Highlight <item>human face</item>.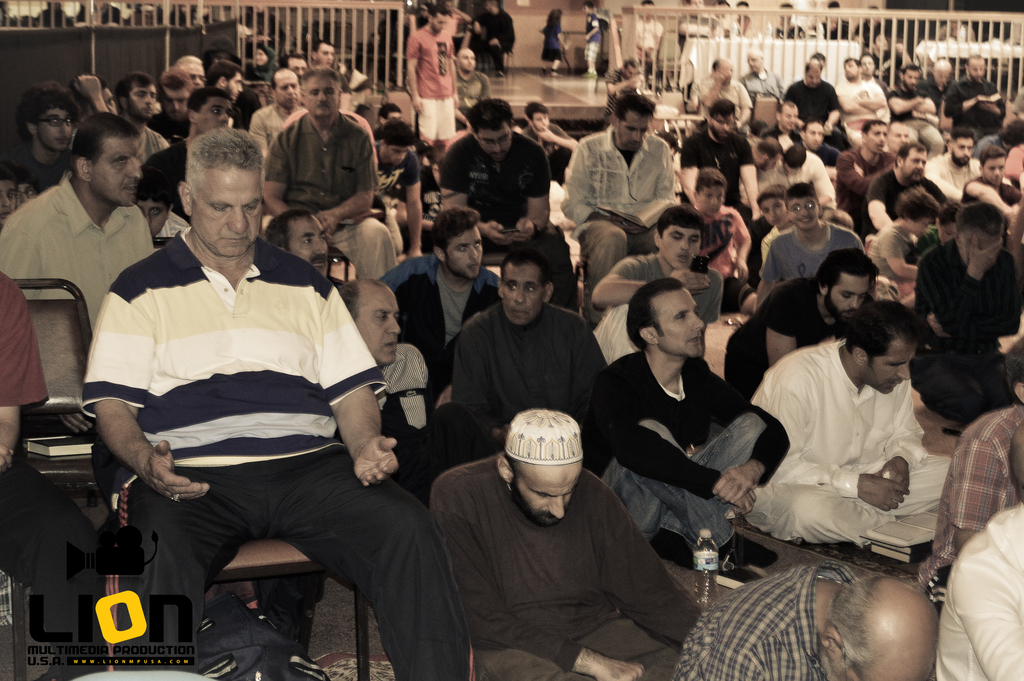
Highlighted region: left=0, top=179, right=17, bottom=225.
